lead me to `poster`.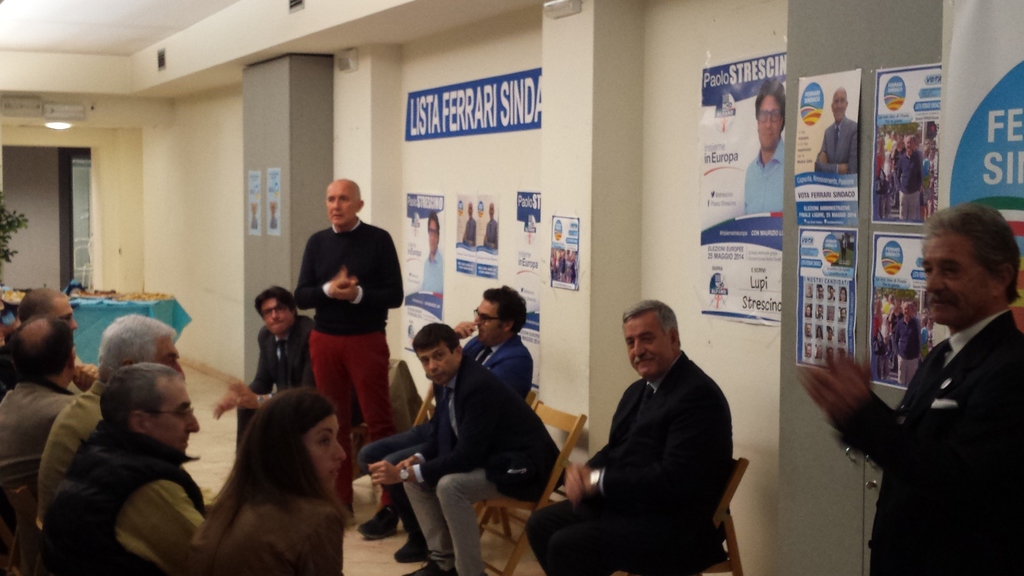
Lead to 404 63 540 142.
